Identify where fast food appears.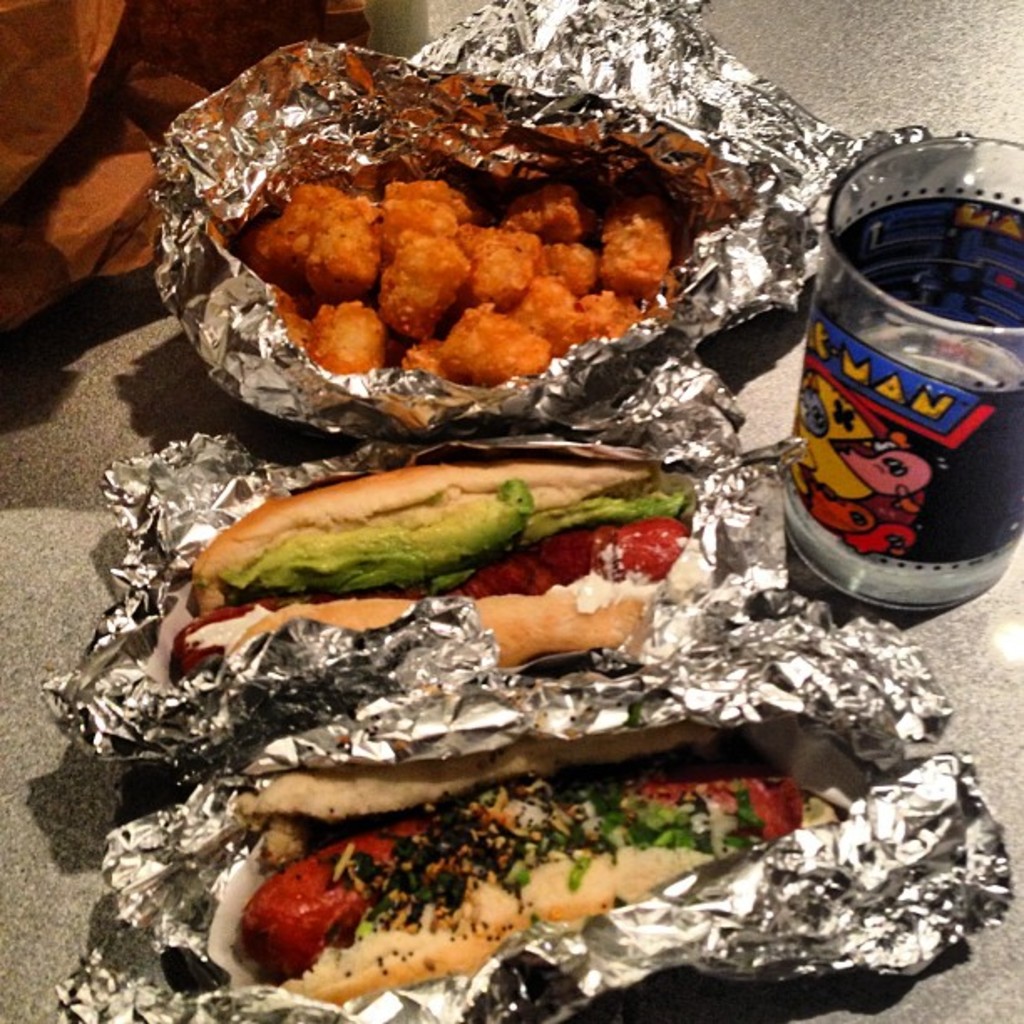
Appears at rect(114, 438, 728, 671).
